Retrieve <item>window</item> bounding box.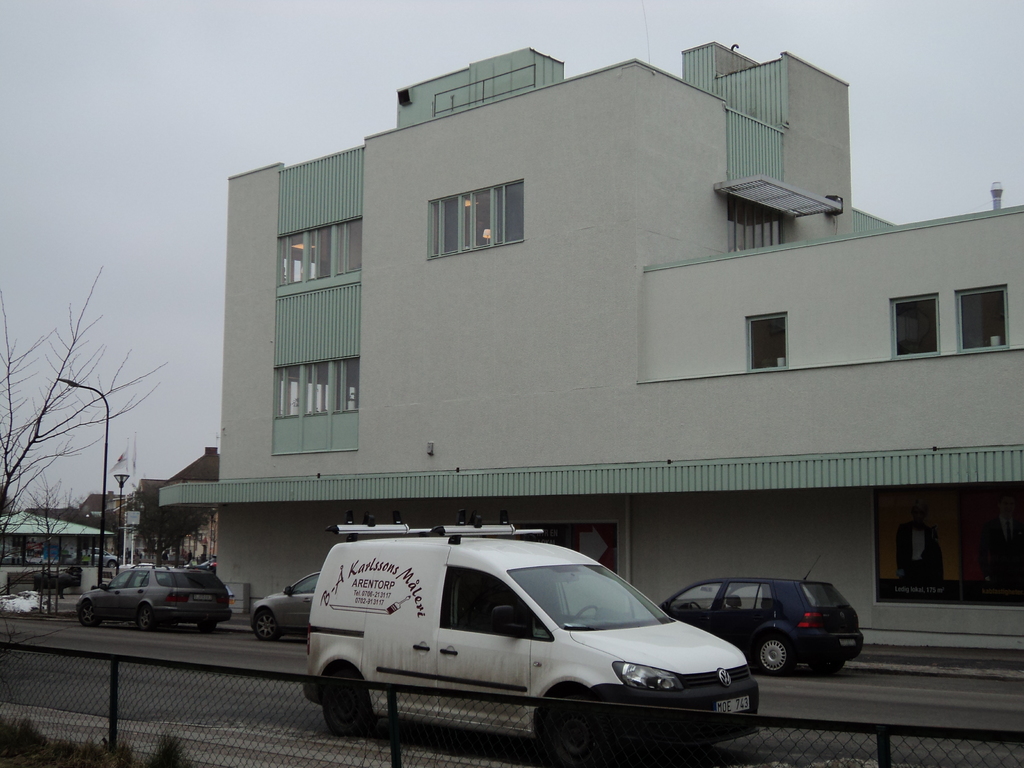
Bounding box: detection(747, 317, 785, 369).
